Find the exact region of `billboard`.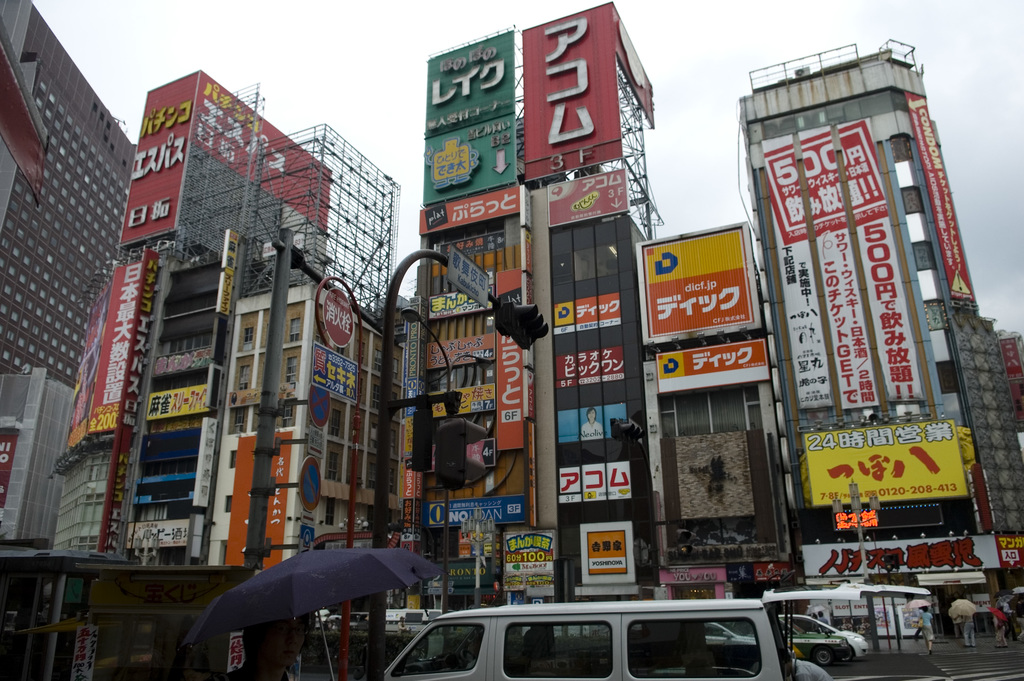
Exact region: <box>196,419,221,508</box>.
